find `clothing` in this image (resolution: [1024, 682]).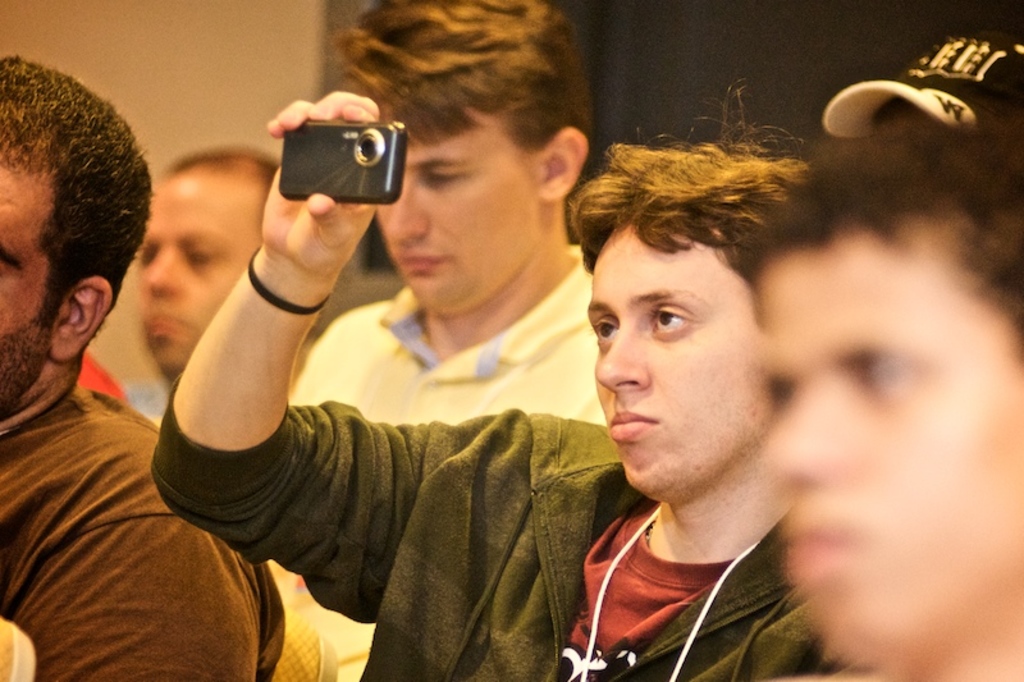
[271,269,608,681].
